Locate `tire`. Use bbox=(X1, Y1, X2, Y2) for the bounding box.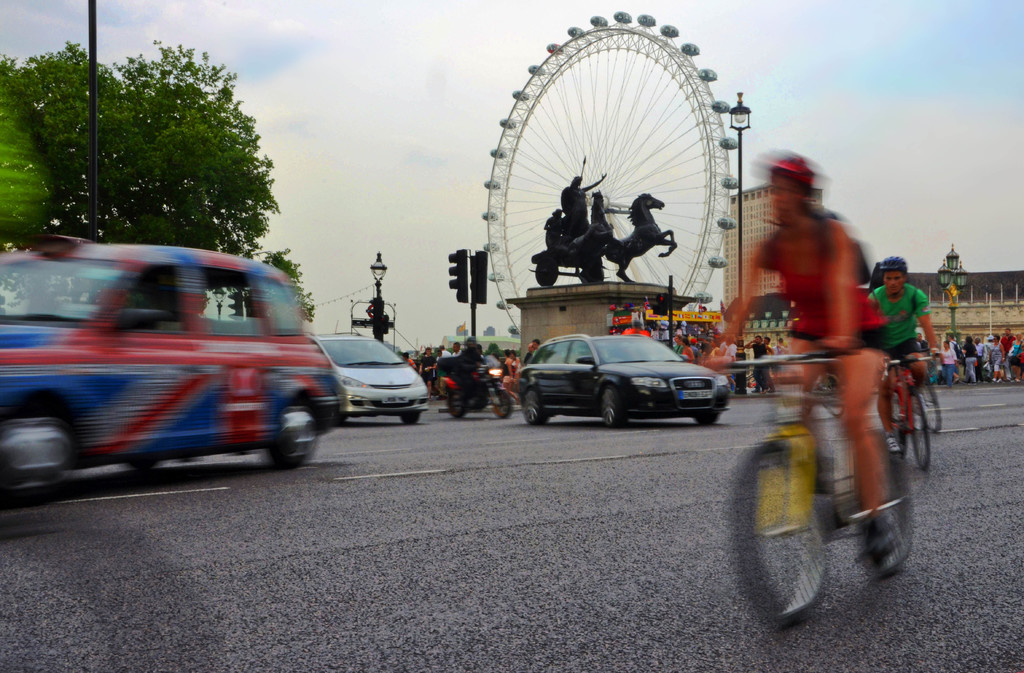
bbox=(854, 421, 917, 580).
